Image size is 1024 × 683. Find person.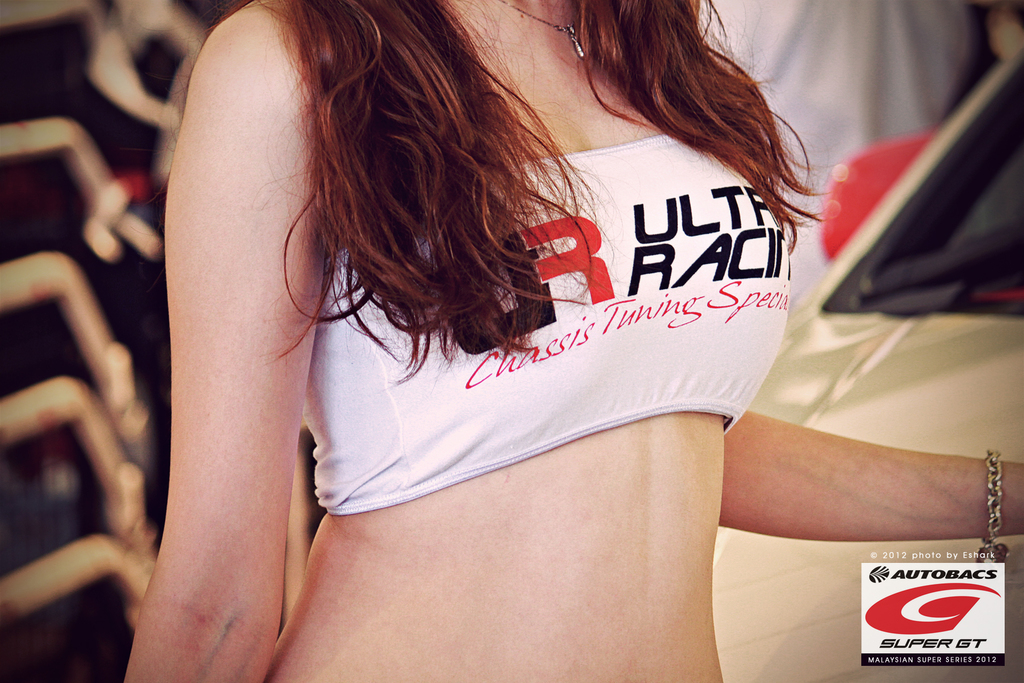
690,0,973,298.
